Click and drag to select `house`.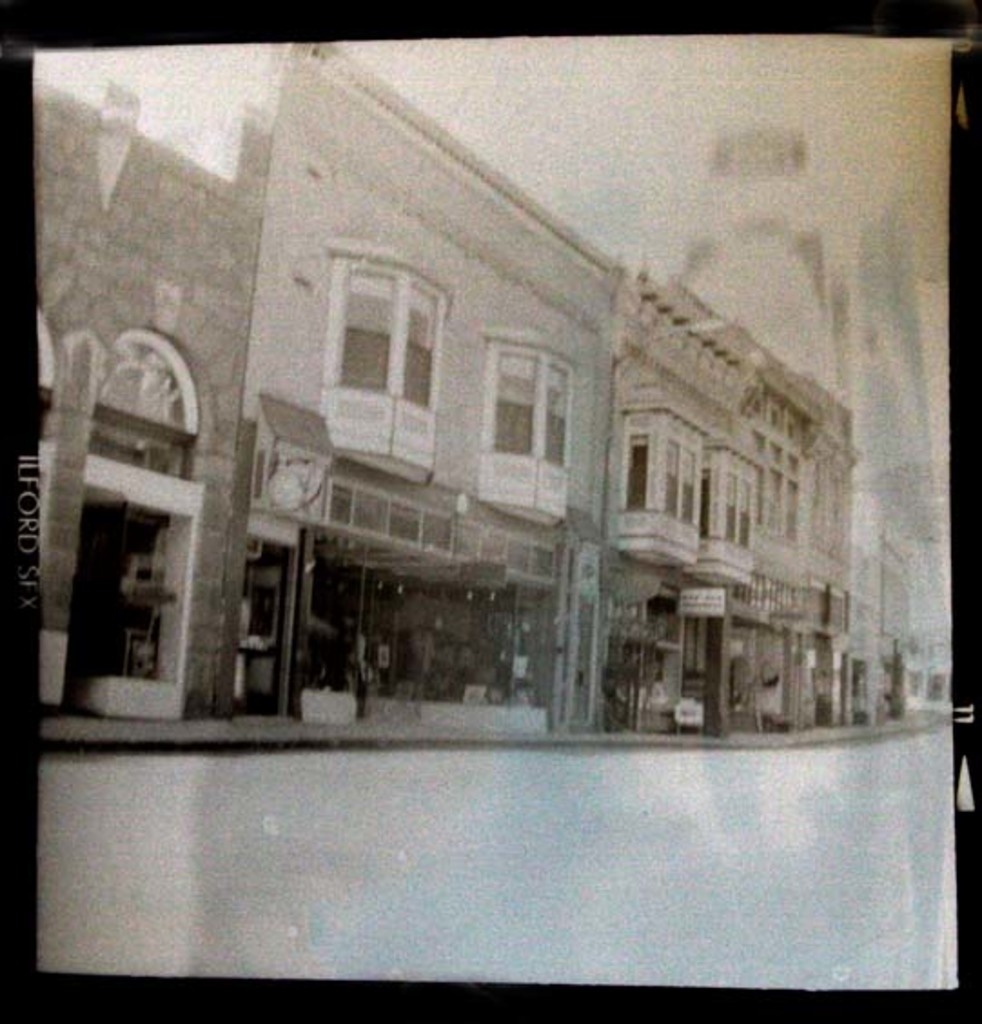
Selection: [27,38,855,730].
